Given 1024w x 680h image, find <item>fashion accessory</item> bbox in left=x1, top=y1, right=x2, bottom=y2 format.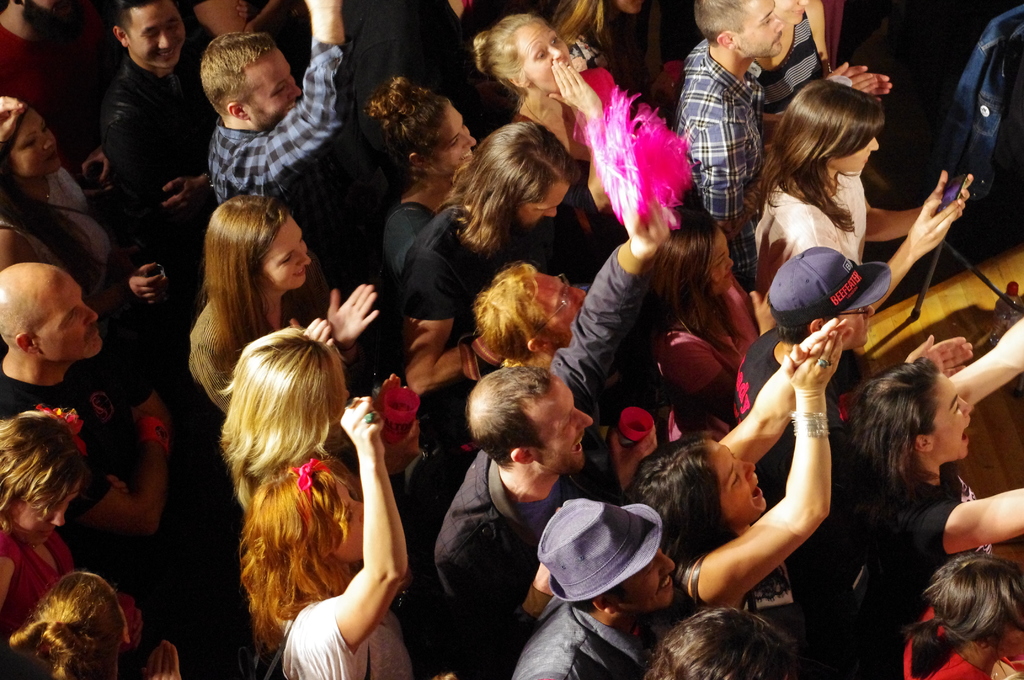
left=31, top=544, right=42, bottom=550.
